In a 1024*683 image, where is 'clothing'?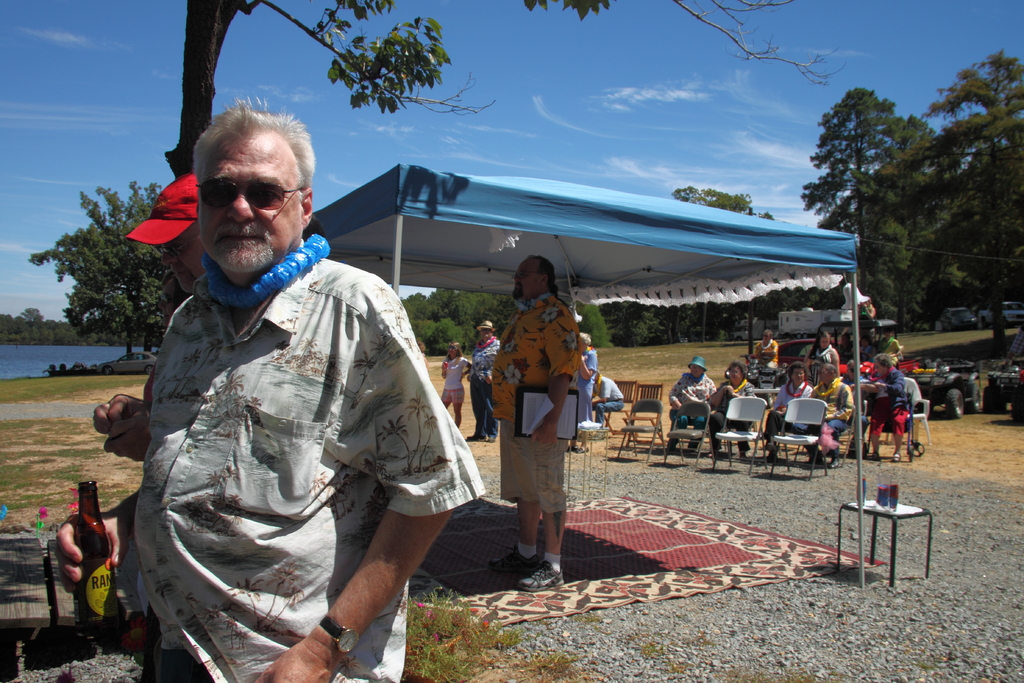
detection(709, 374, 753, 459).
